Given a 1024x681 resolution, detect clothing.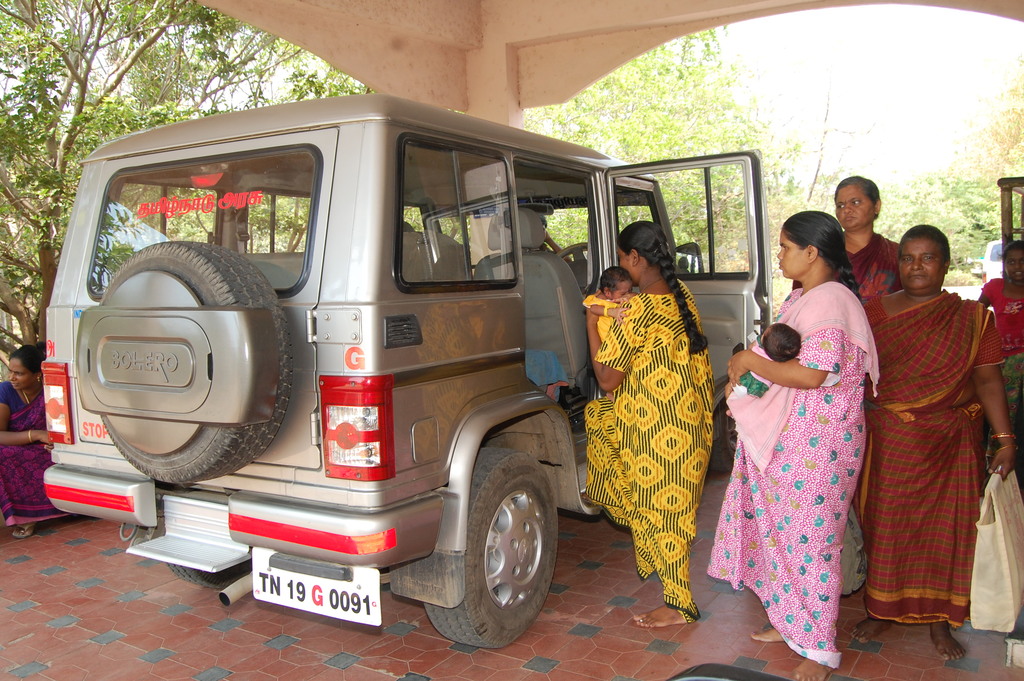
0, 382, 76, 525.
